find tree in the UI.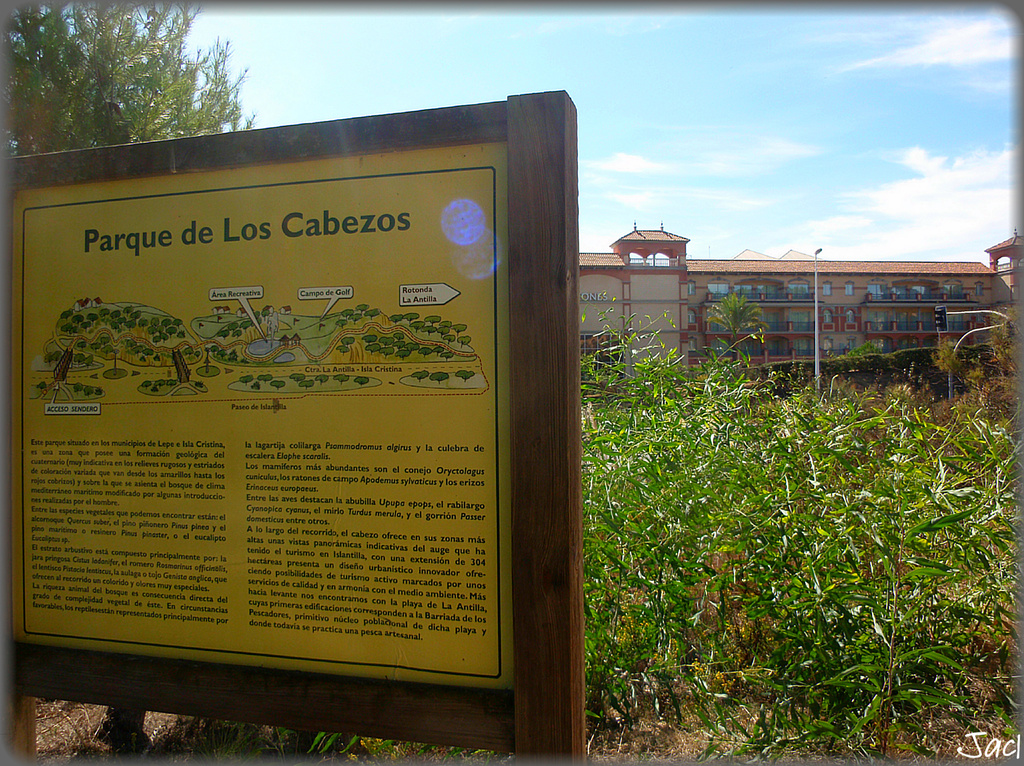
UI element at left=104, top=339, right=109, bottom=342.
